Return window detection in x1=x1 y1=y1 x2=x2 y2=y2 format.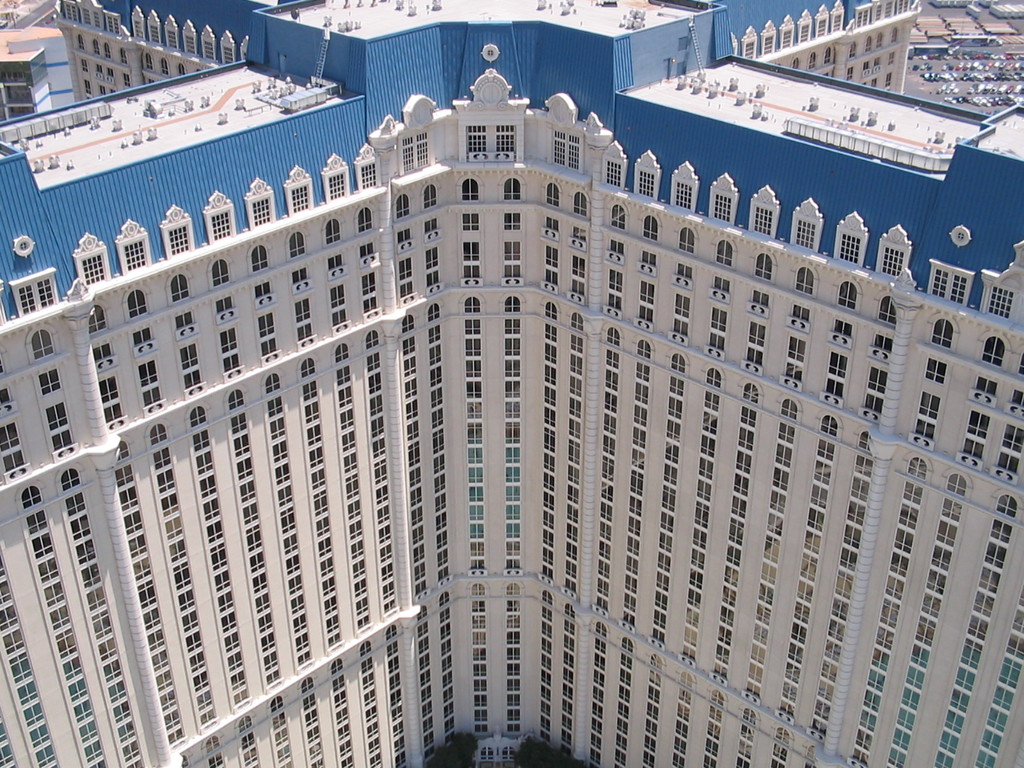
x1=75 y1=246 x2=108 y2=284.
